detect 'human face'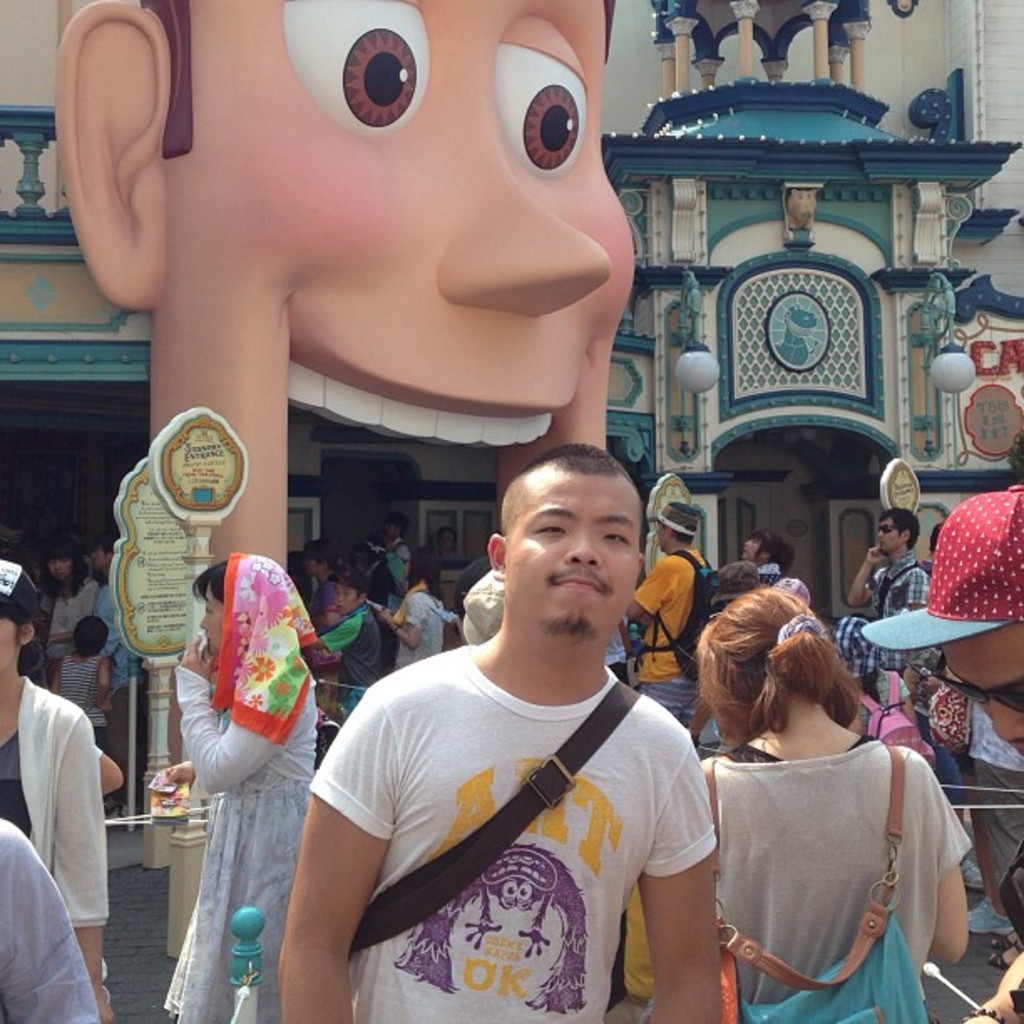
rect(336, 571, 360, 609)
